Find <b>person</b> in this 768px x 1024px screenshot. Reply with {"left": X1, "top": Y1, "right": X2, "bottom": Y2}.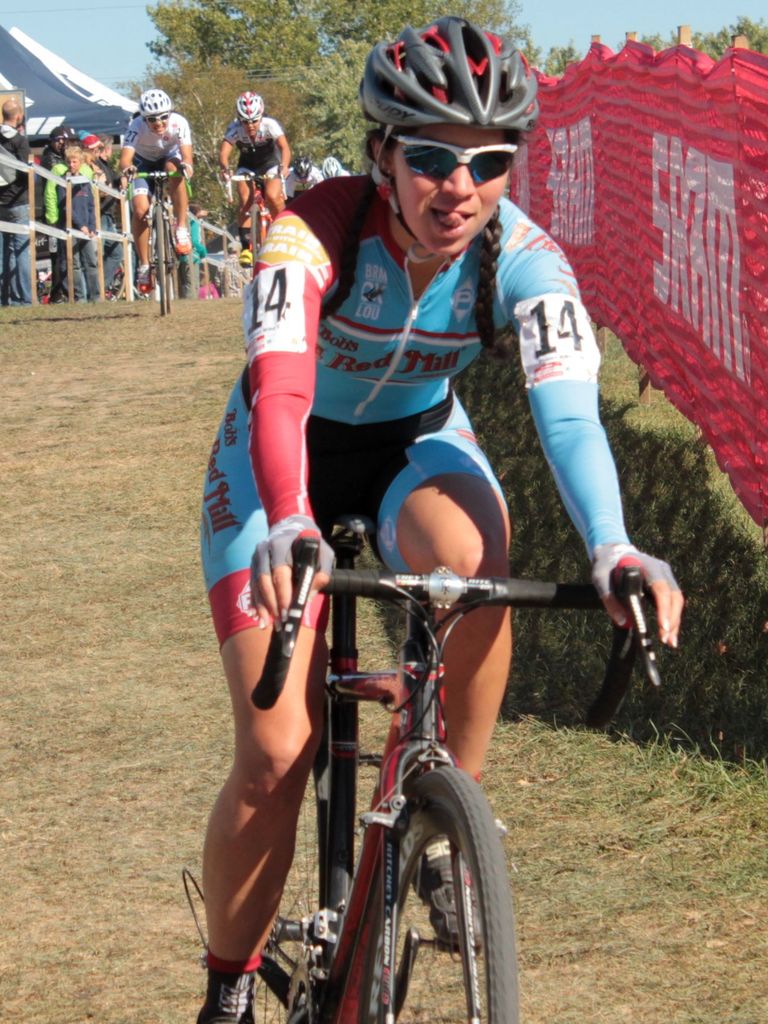
{"left": 321, "top": 155, "right": 349, "bottom": 180}.
